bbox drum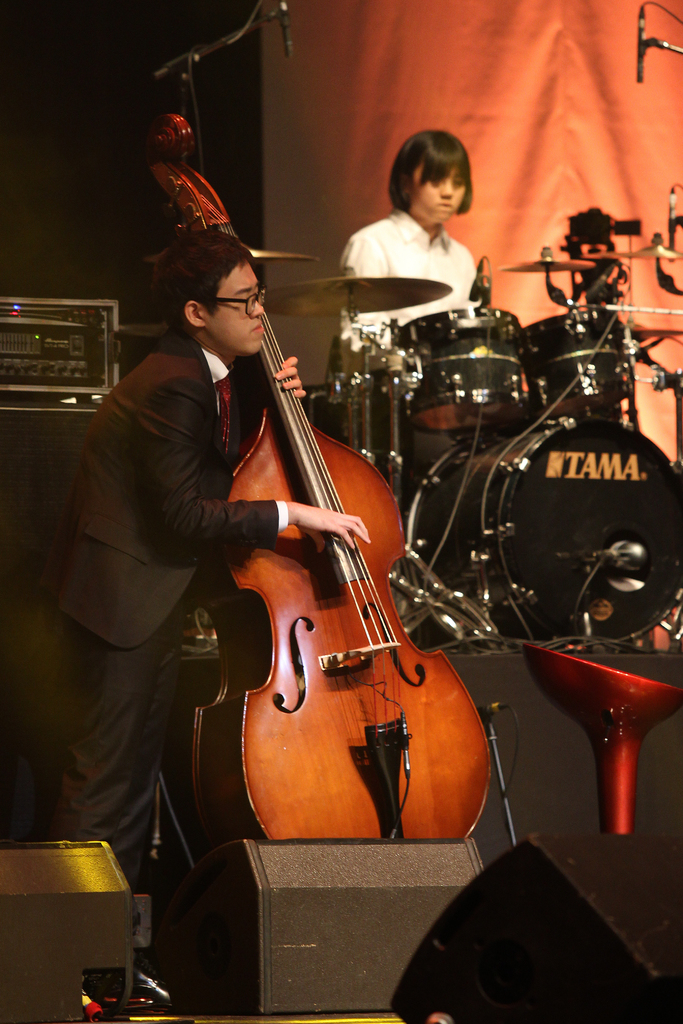
[x1=402, y1=307, x2=526, y2=440]
